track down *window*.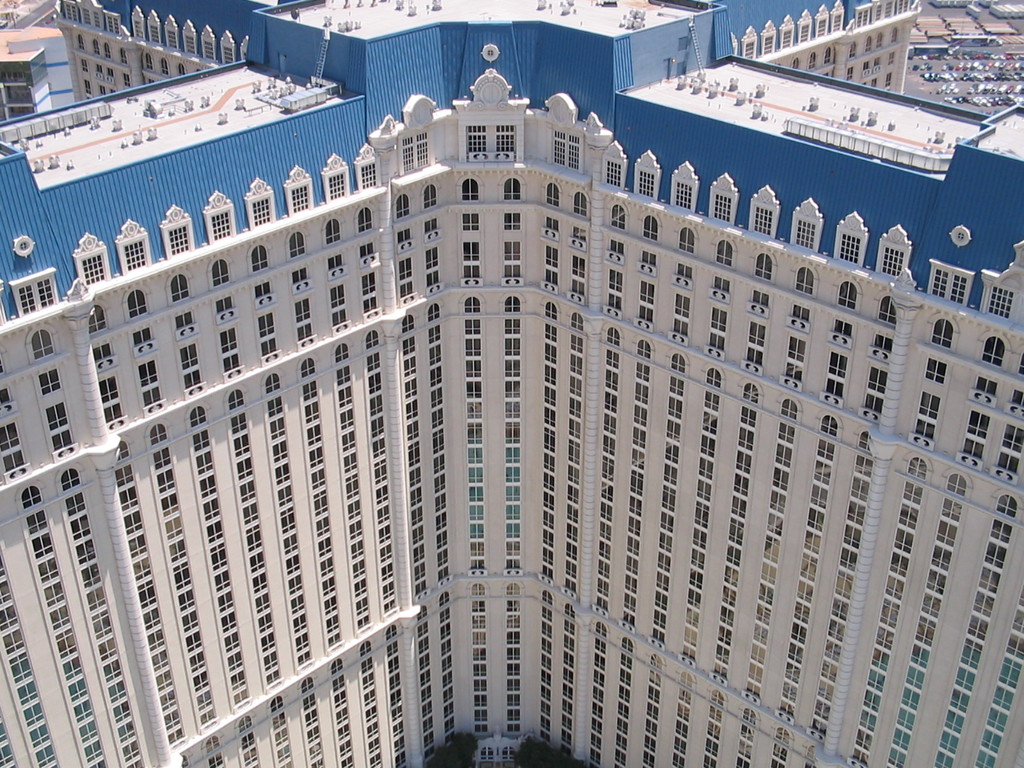
Tracked to detection(207, 746, 220, 767).
